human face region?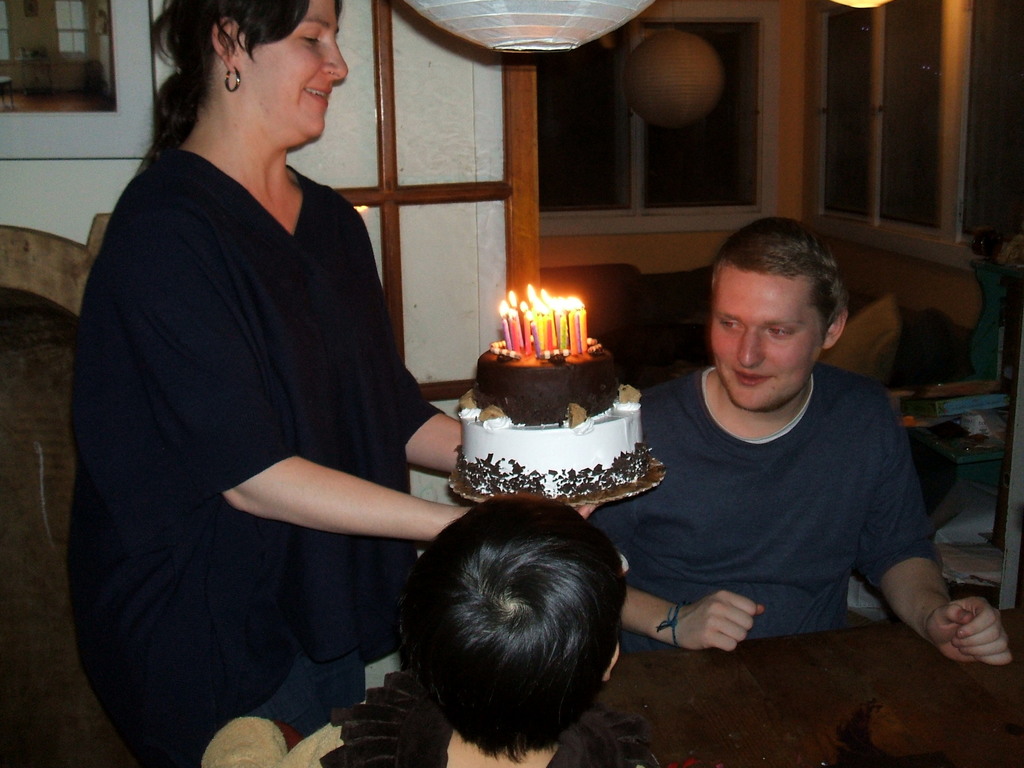
crop(714, 264, 824, 409)
